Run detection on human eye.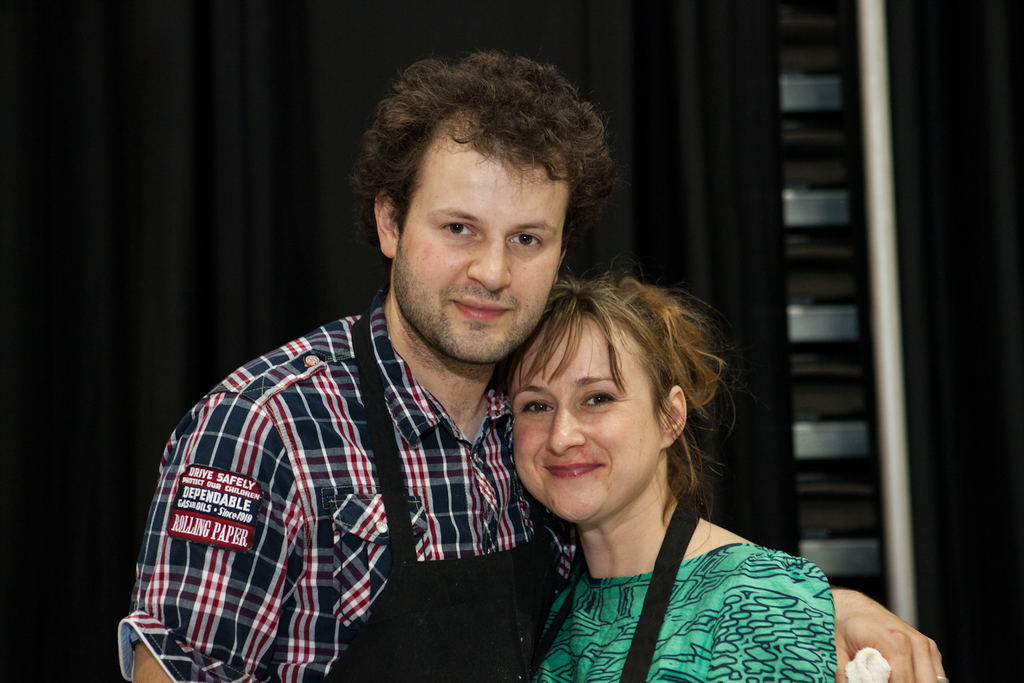
Result: [left=576, top=388, right=619, bottom=409].
